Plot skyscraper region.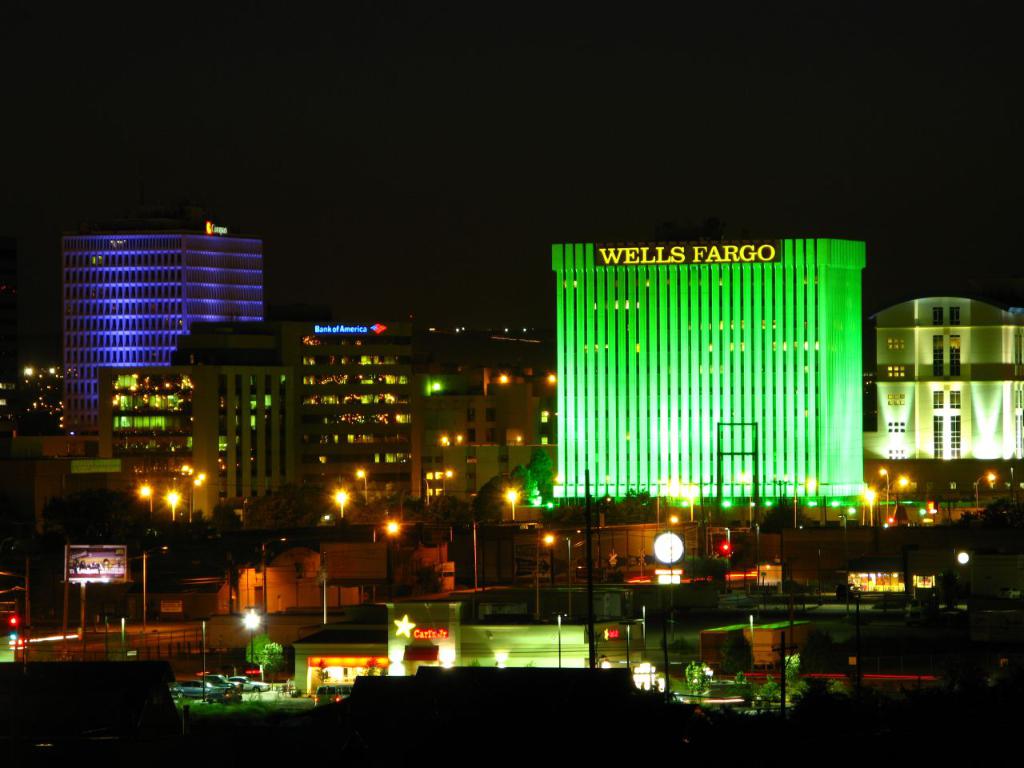
Plotted at 537 214 890 596.
